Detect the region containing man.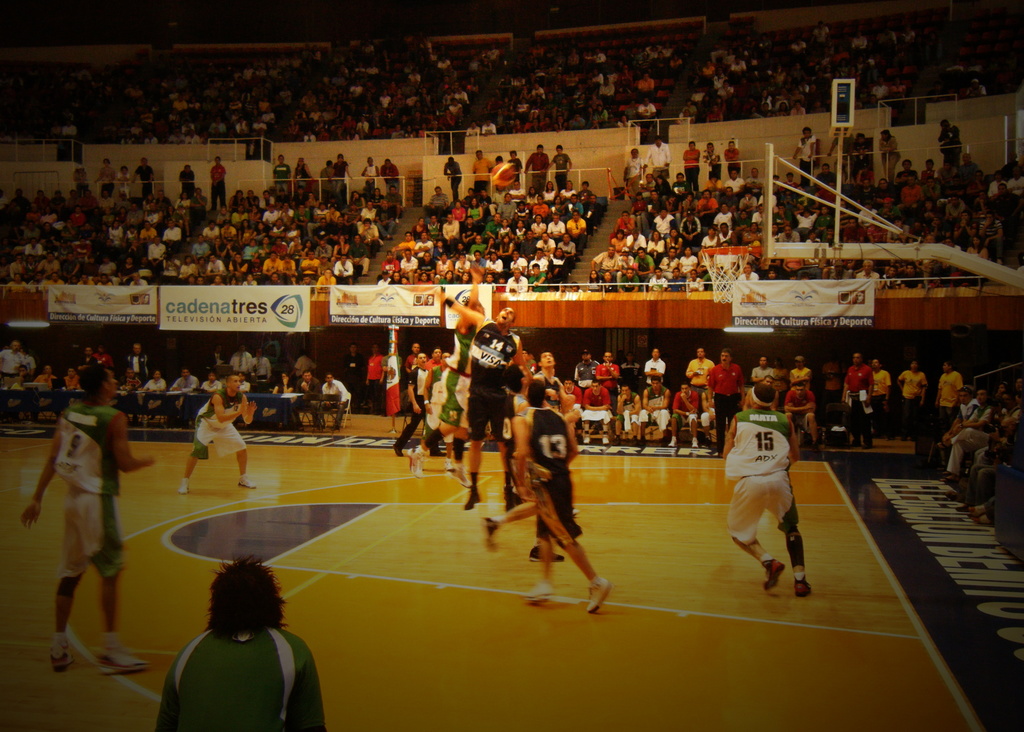
{"x1": 246, "y1": 348, "x2": 278, "y2": 393}.
